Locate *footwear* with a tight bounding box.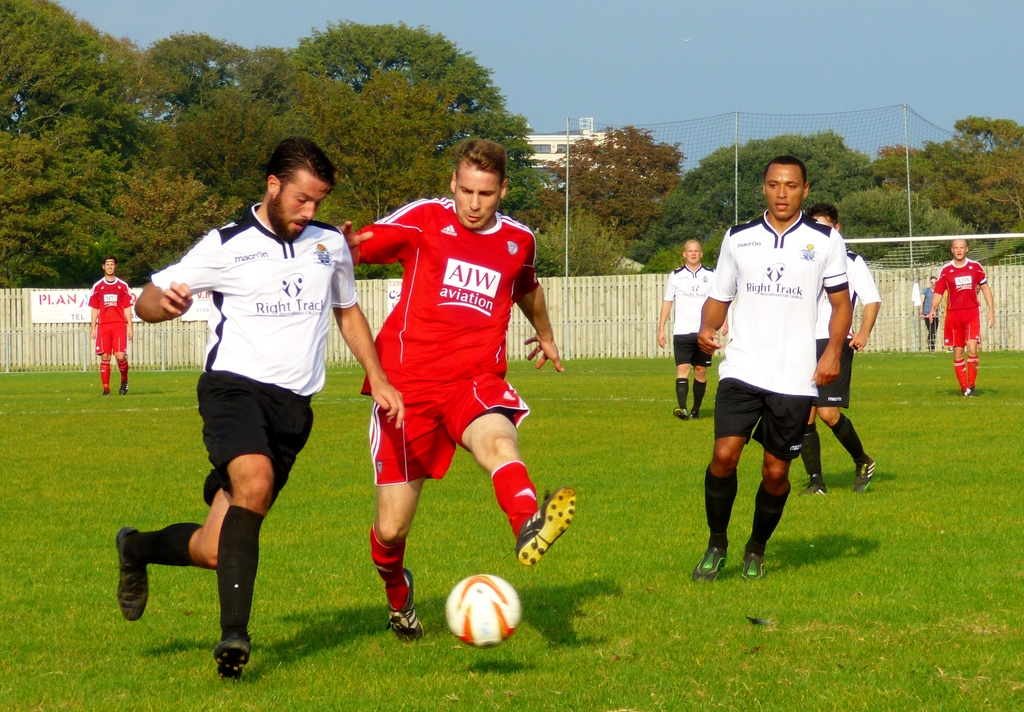
[left=214, top=636, right=253, bottom=684].
